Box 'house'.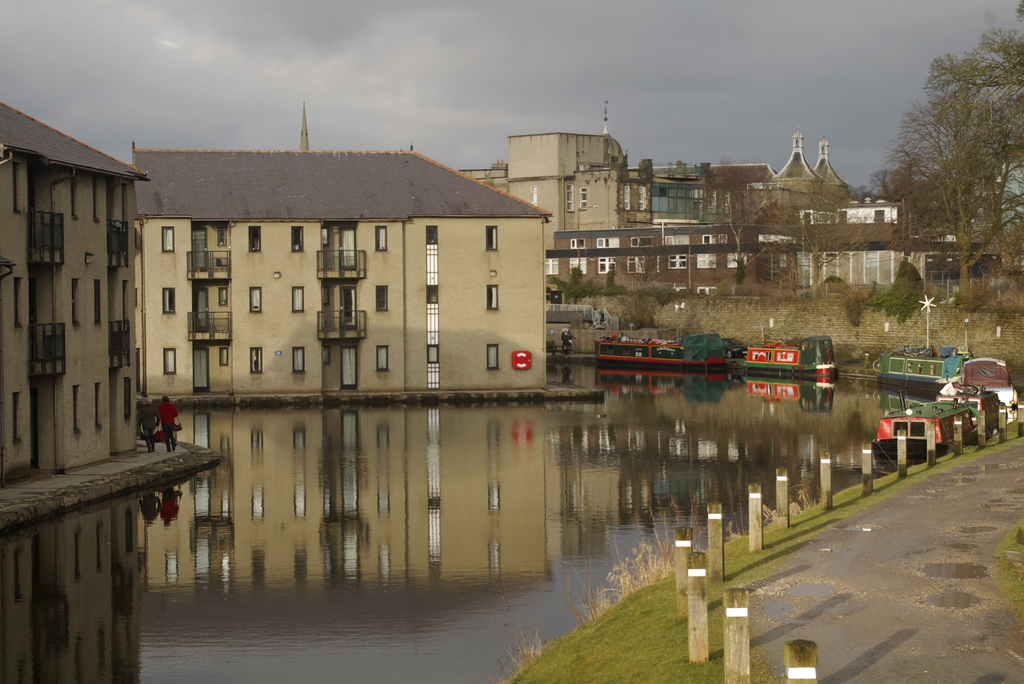
{"x1": 770, "y1": 132, "x2": 852, "y2": 224}.
